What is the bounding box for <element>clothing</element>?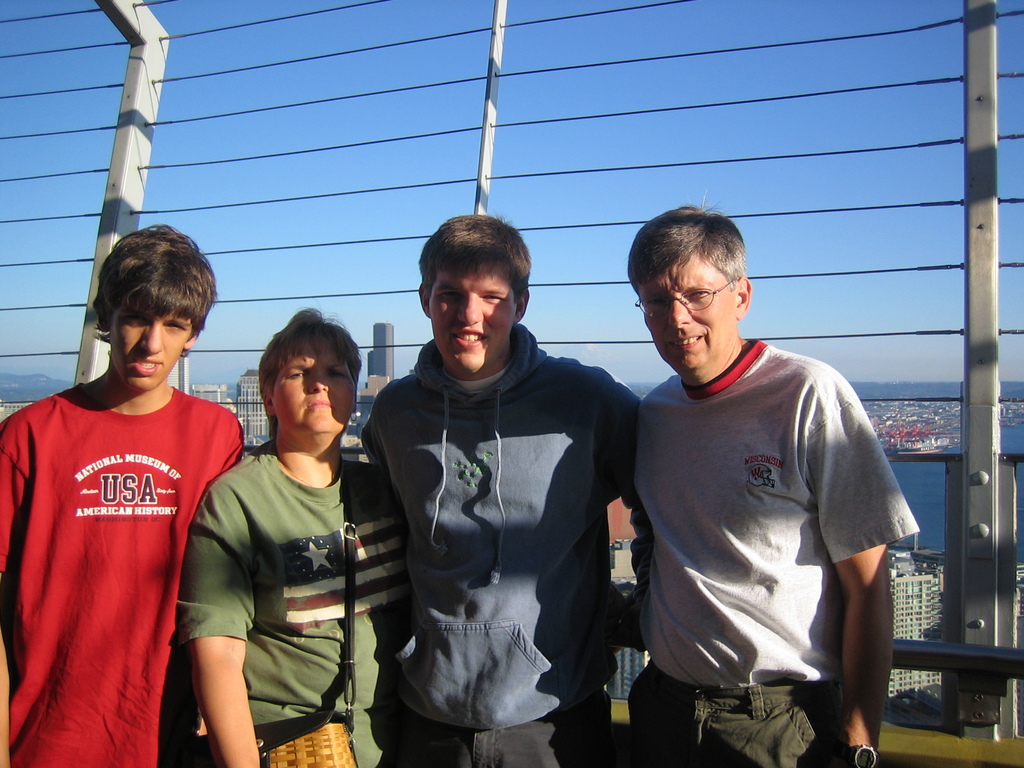
169:449:410:767.
